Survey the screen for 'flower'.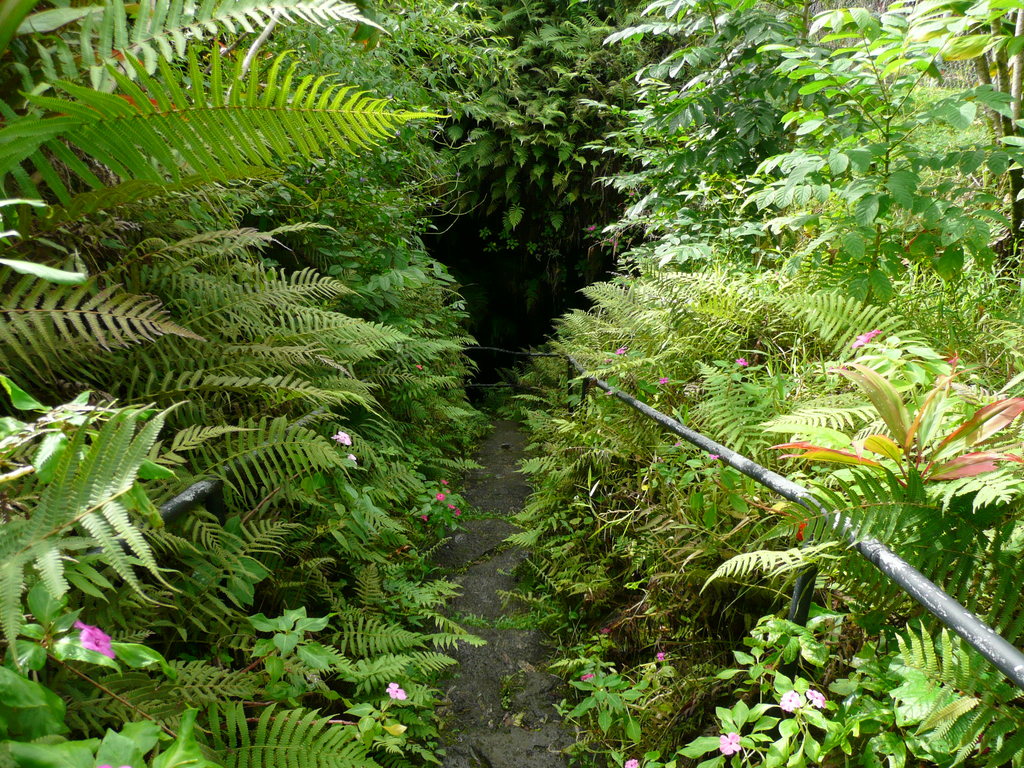
Survey found: locate(715, 732, 742, 754).
